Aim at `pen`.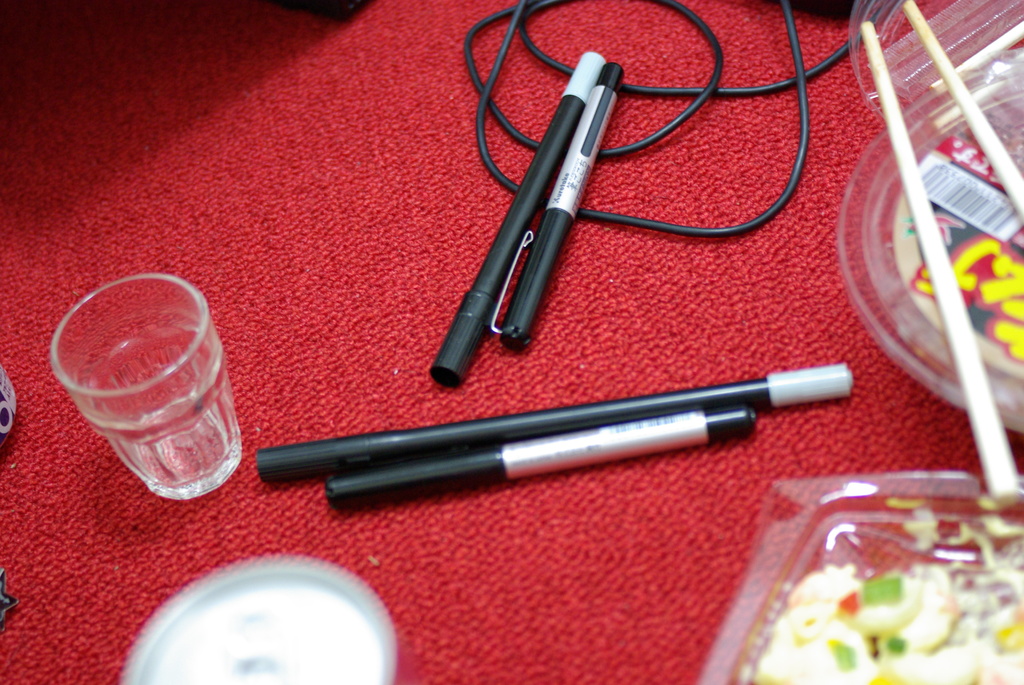
Aimed at 319/410/765/511.
